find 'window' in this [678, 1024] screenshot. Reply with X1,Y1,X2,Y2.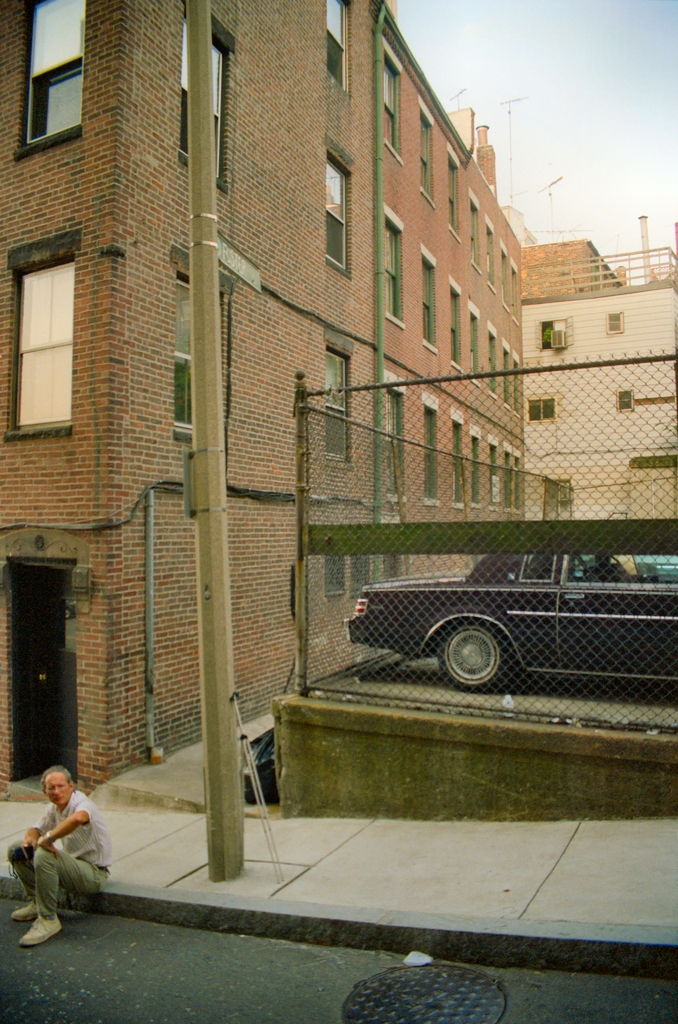
426,249,440,352.
